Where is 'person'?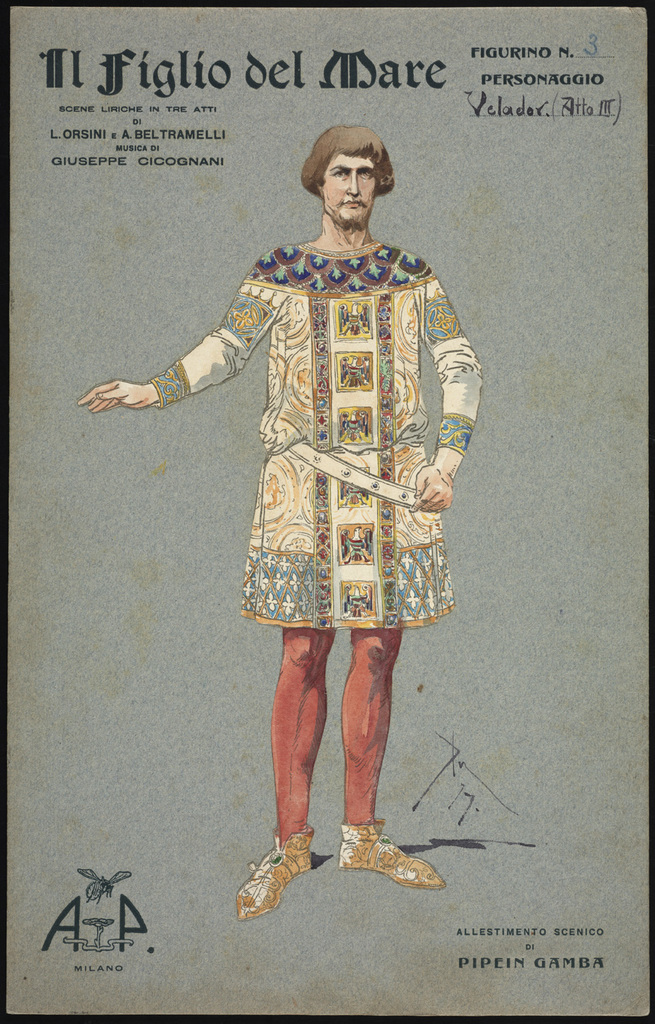
(left=117, top=141, right=478, bottom=885).
